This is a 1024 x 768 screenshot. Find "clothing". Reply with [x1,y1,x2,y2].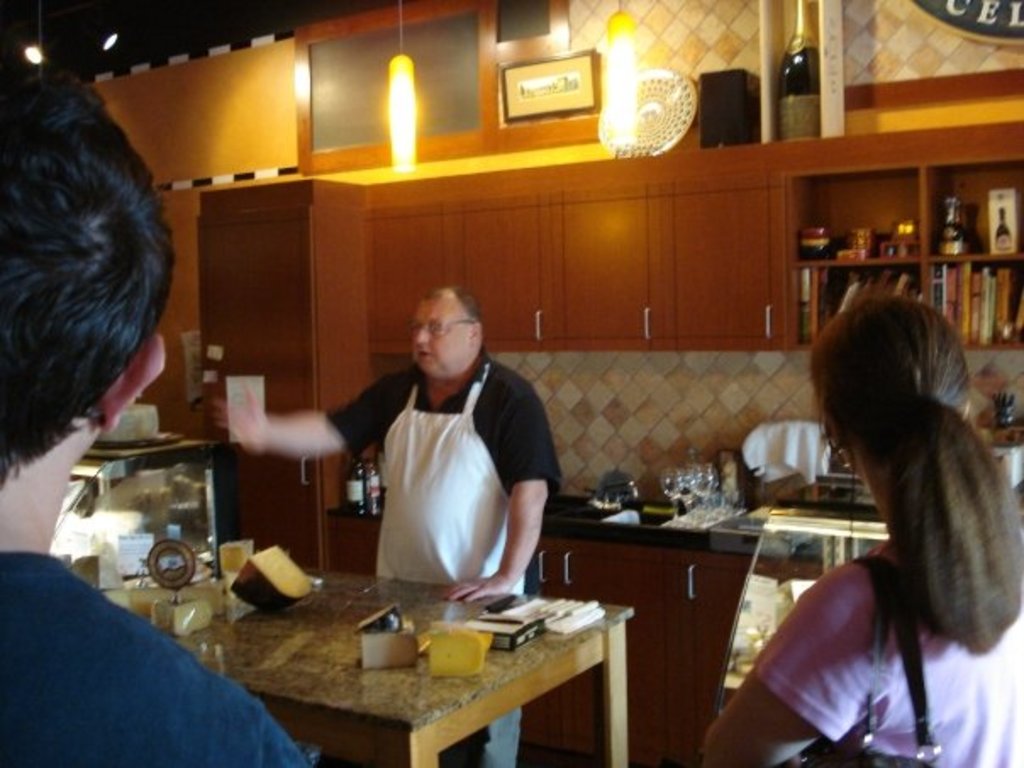
[312,348,558,766].
